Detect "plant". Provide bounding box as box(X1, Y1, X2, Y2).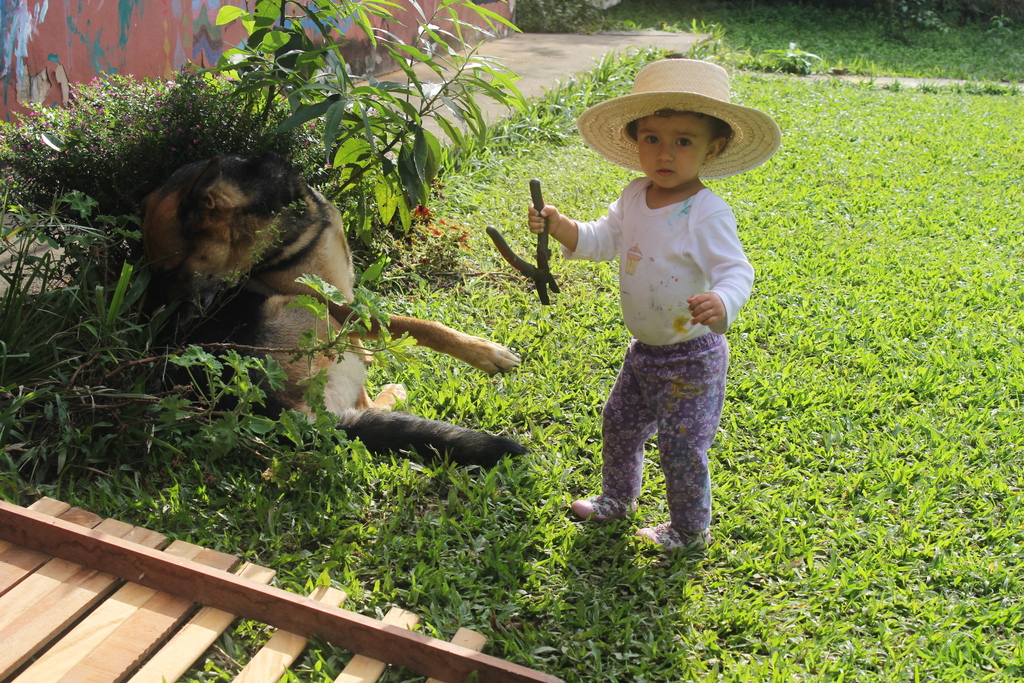
box(464, 670, 483, 682).
